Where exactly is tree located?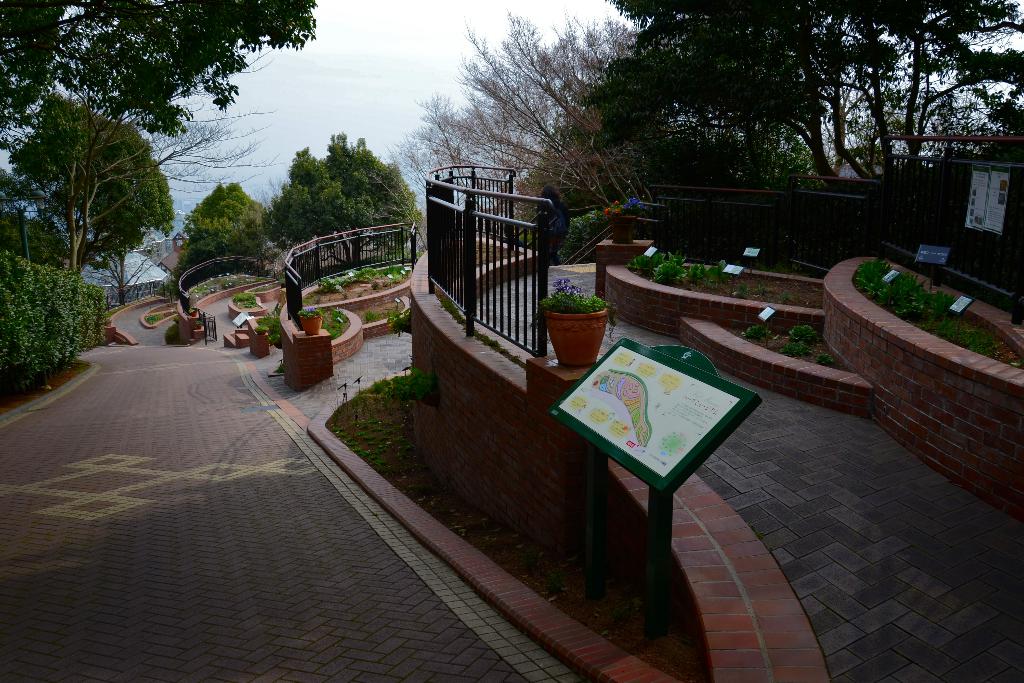
Its bounding box is 269/129/420/247.
